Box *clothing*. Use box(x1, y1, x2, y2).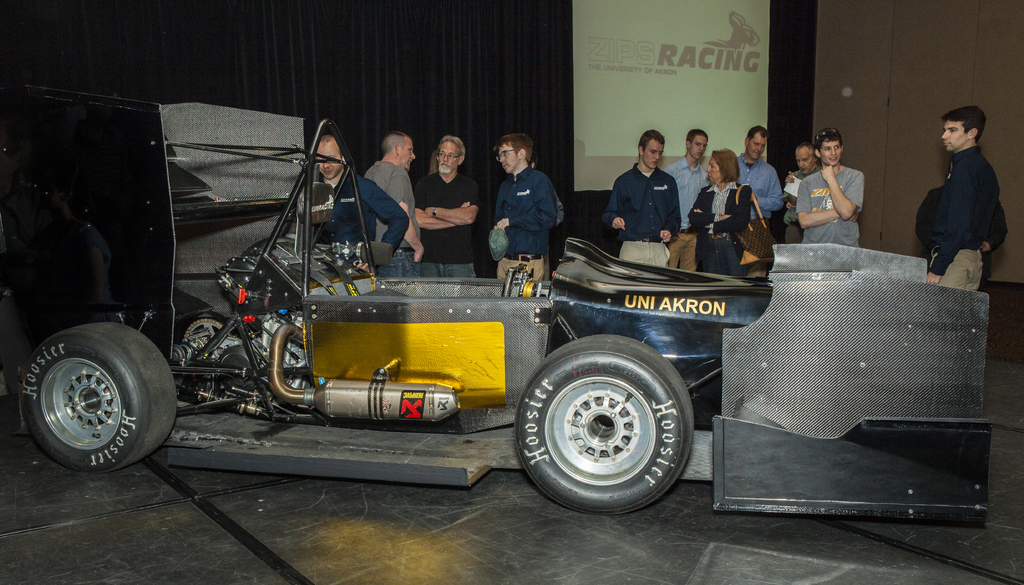
box(413, 175, 479, 280).
